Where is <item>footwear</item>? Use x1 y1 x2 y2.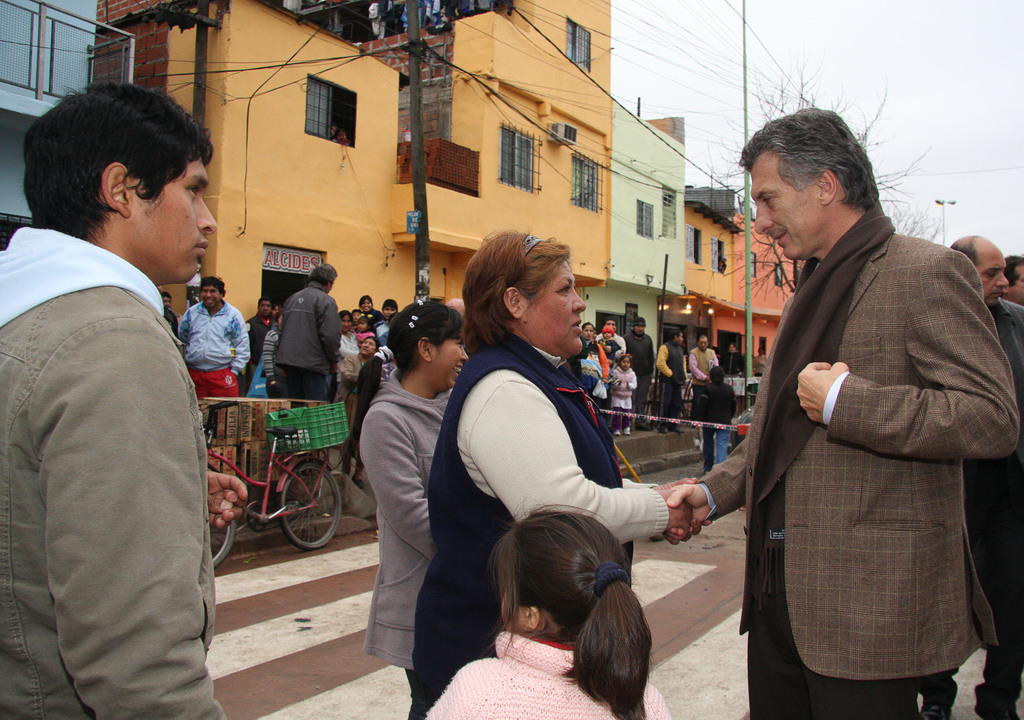
975 689 1021 719.
